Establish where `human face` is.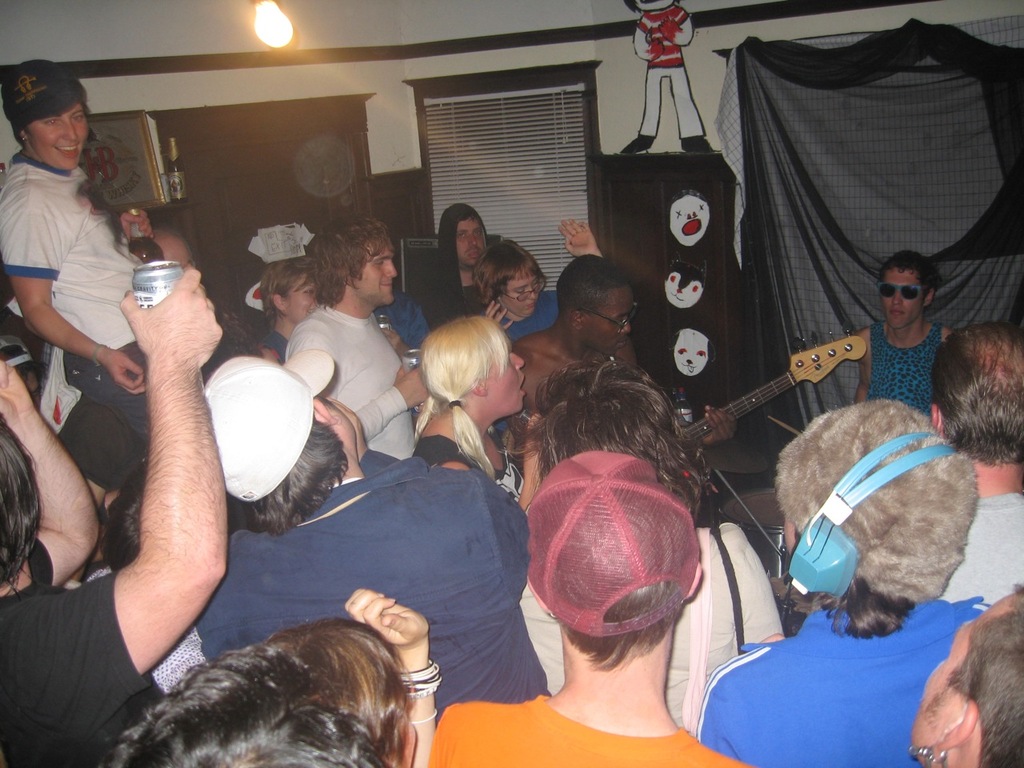
Established at [28,102,90,170].
